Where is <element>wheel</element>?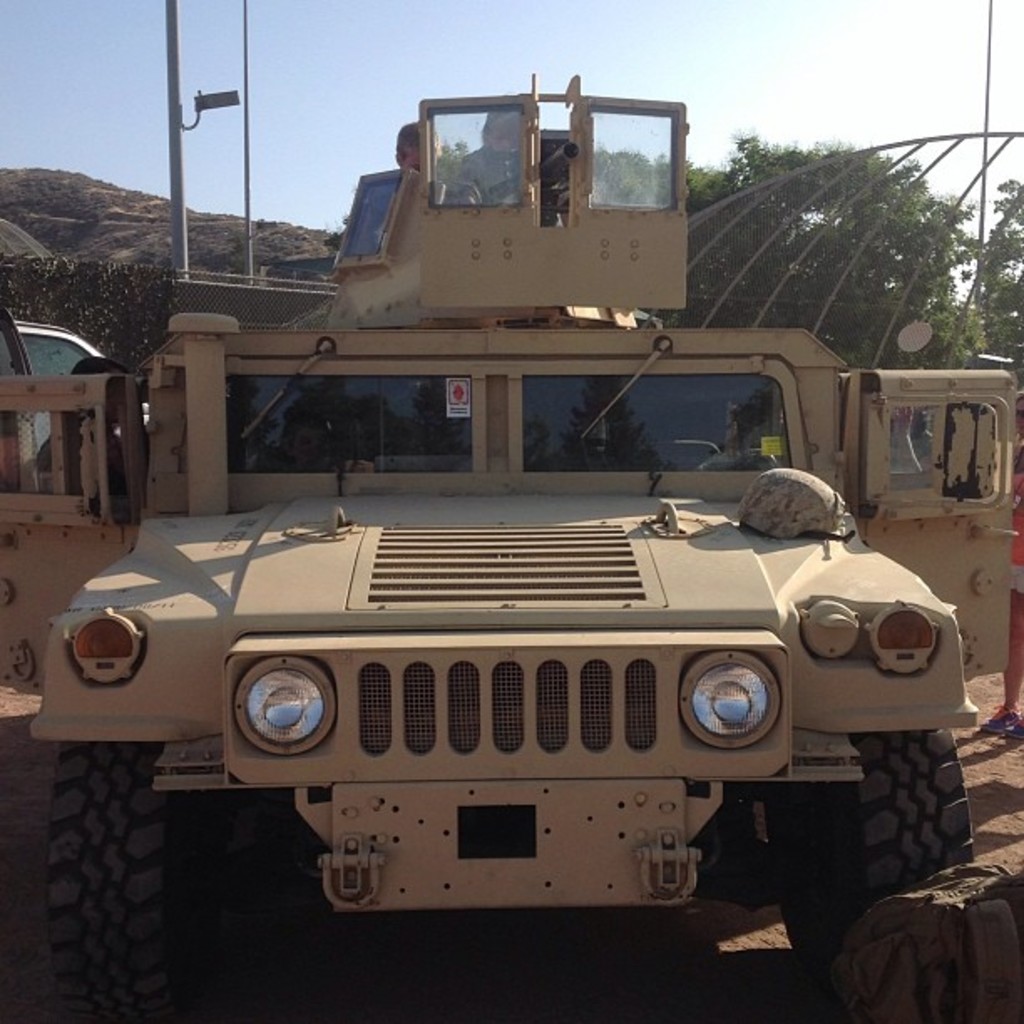
bbox=[38, 748, 202, 1022].
